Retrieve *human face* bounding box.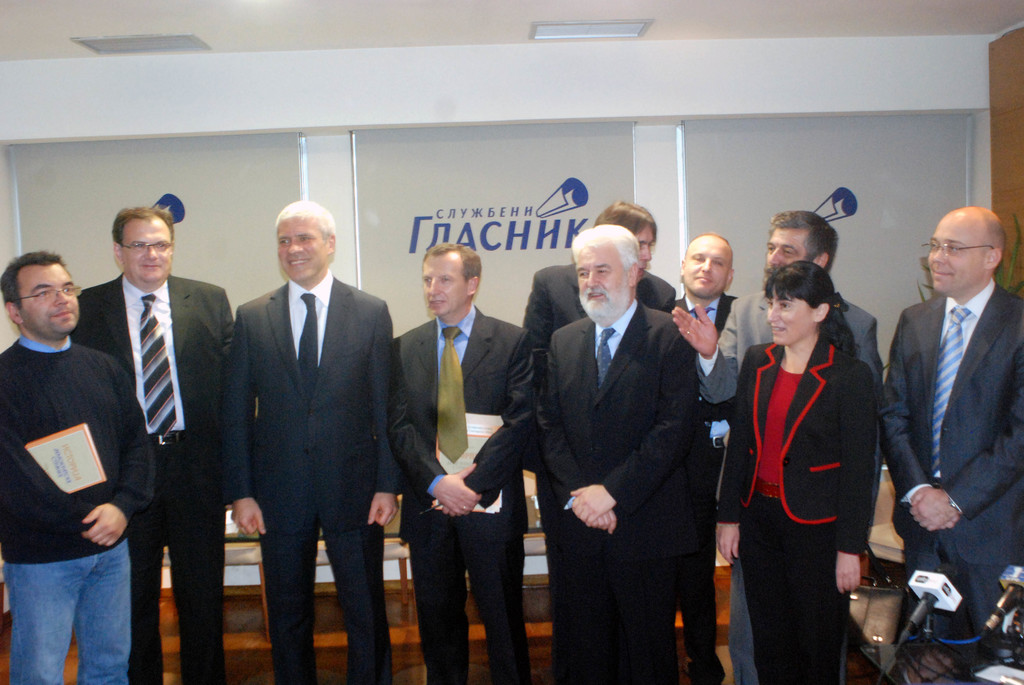
Bounding box: Rect(681, 236, 724, 290).
